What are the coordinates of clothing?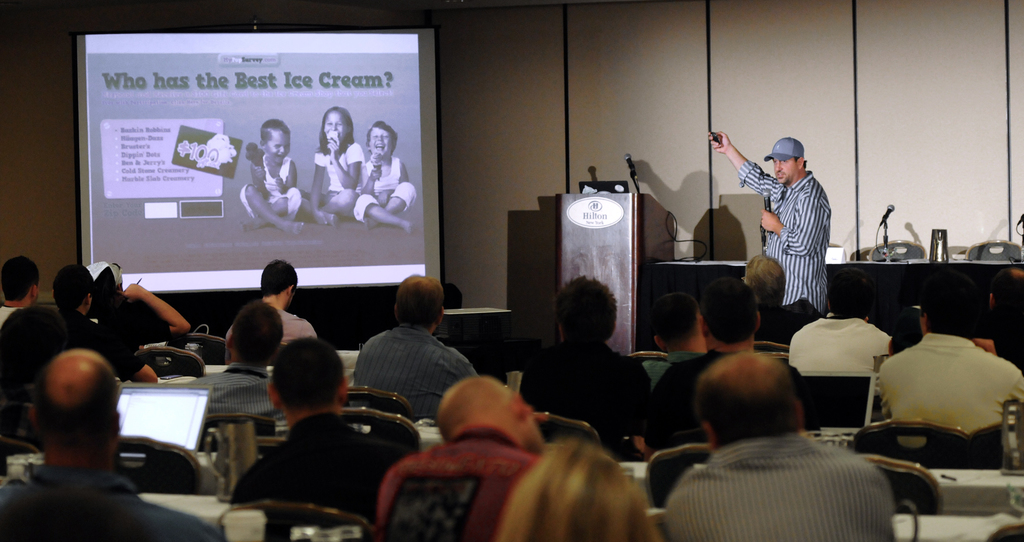
{"left": 282, "top": 307, "right": 314, "bottom": 344}.
